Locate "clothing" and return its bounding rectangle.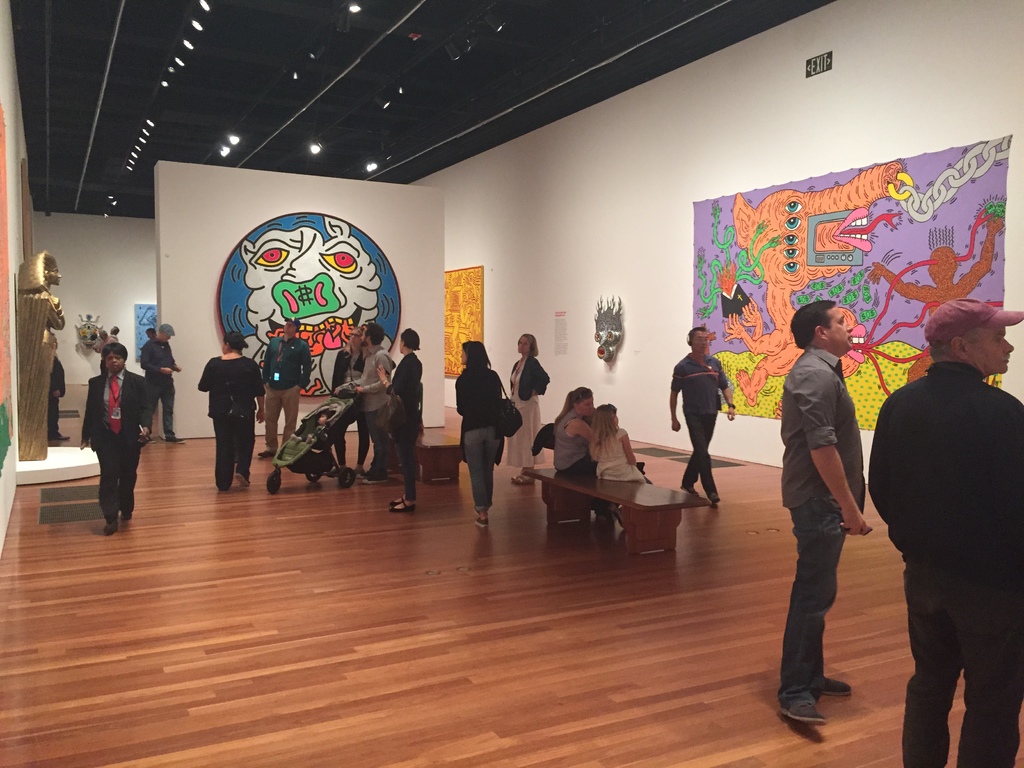
locate(386, 349, 426, 497).
